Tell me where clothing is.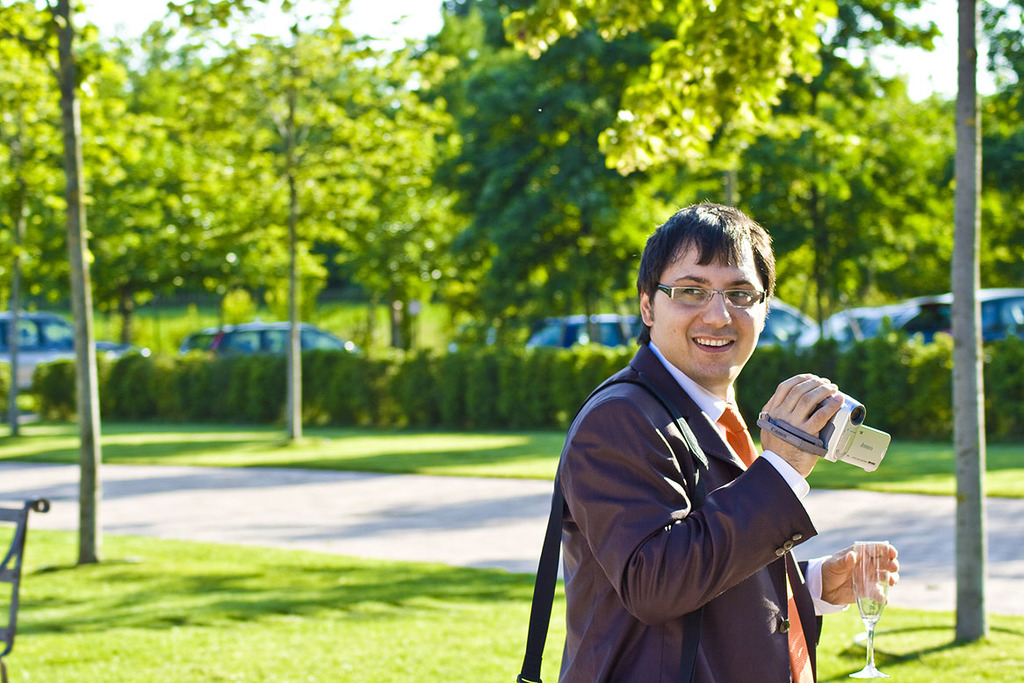
clothing is at pyautogui.locateOnScreen(564, 306, 862, 670).
